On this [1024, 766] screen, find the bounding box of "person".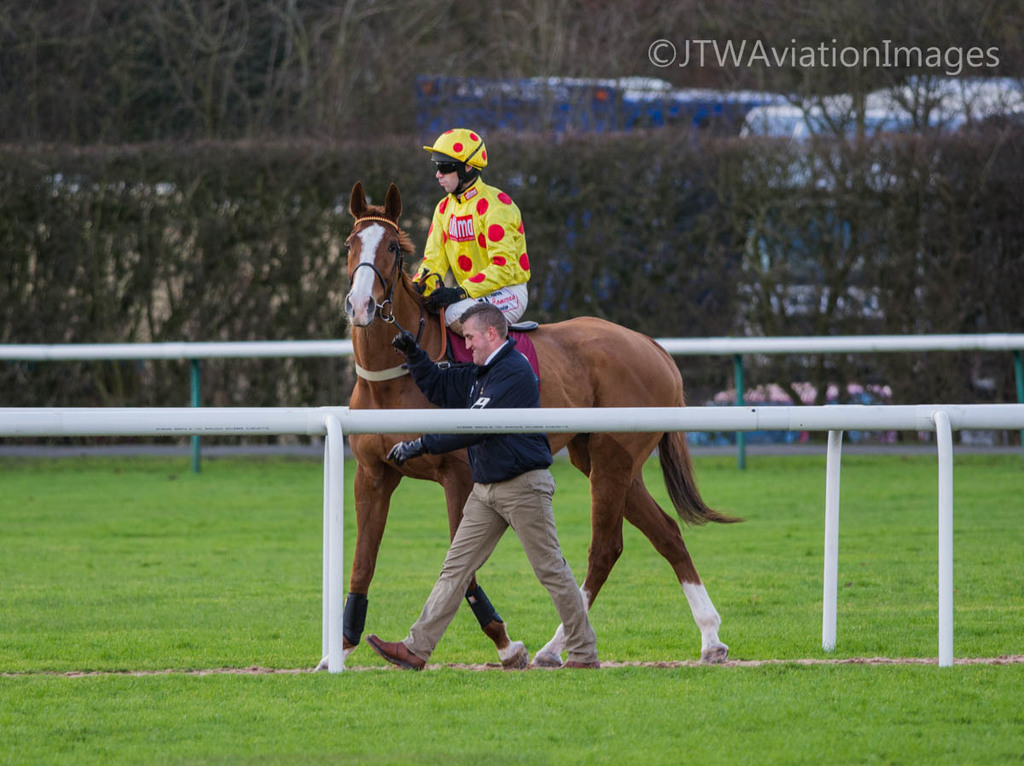
Bounding box: box=[416, 129, 544, 347].
